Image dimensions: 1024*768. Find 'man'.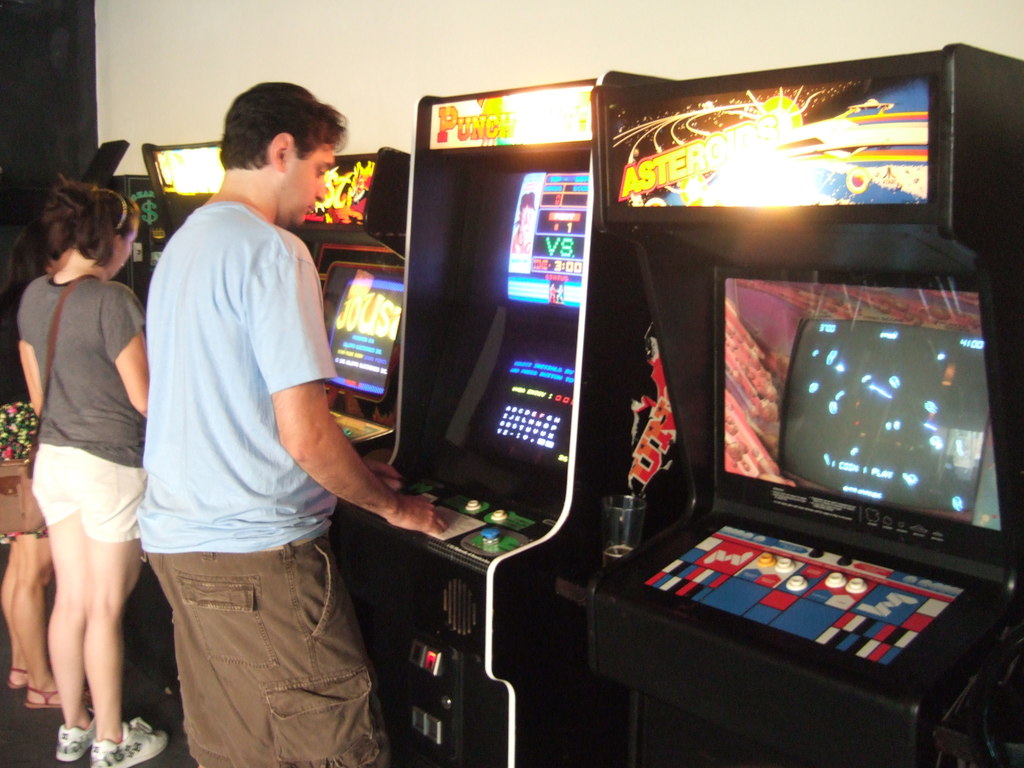
detection(133, 84, 444, 767).
